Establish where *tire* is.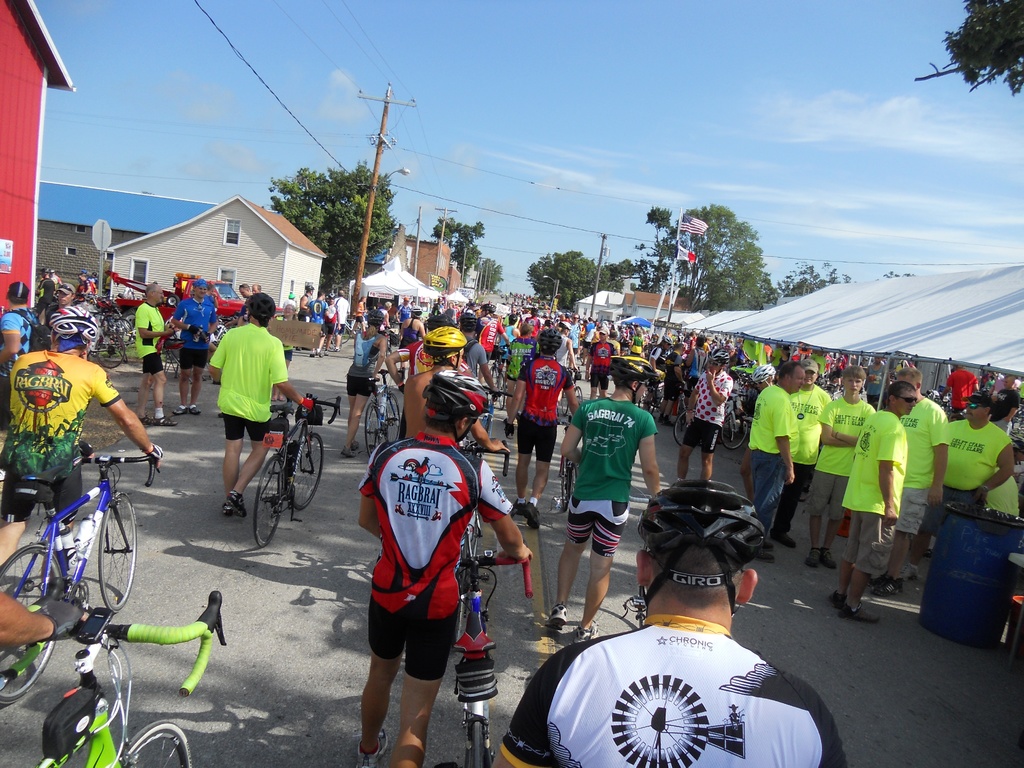
Established at 100:492:138:614.
